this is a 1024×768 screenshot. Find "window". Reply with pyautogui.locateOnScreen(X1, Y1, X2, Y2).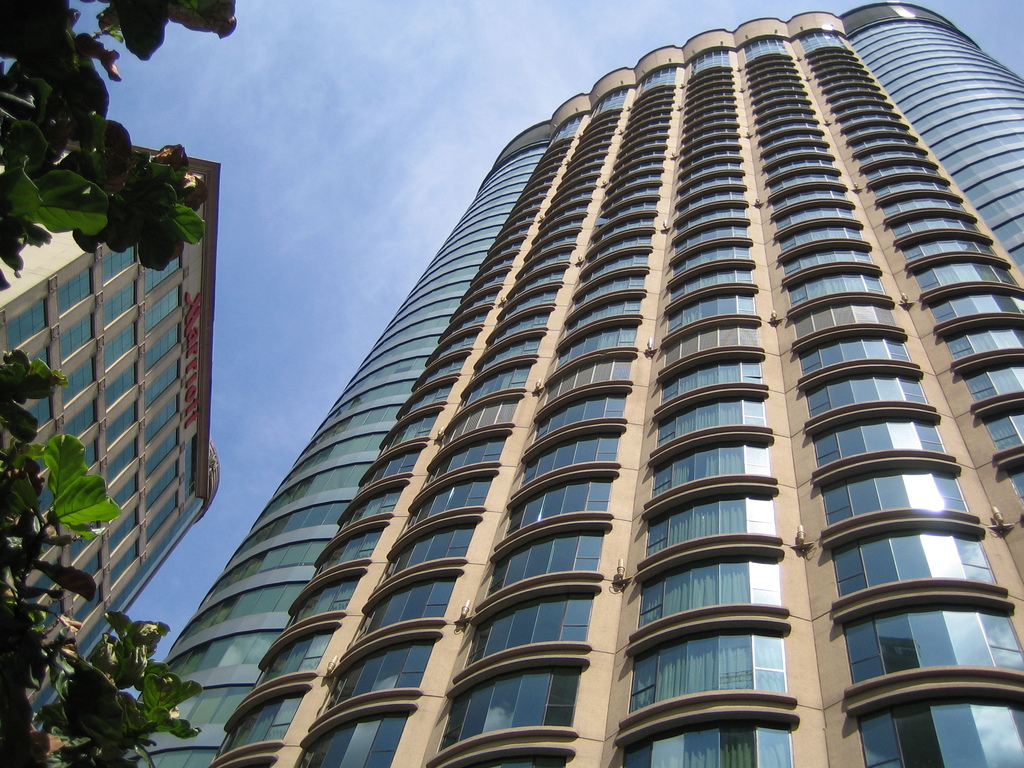
pyautogui.locateOnScreen(673, 184, 744, 218).
